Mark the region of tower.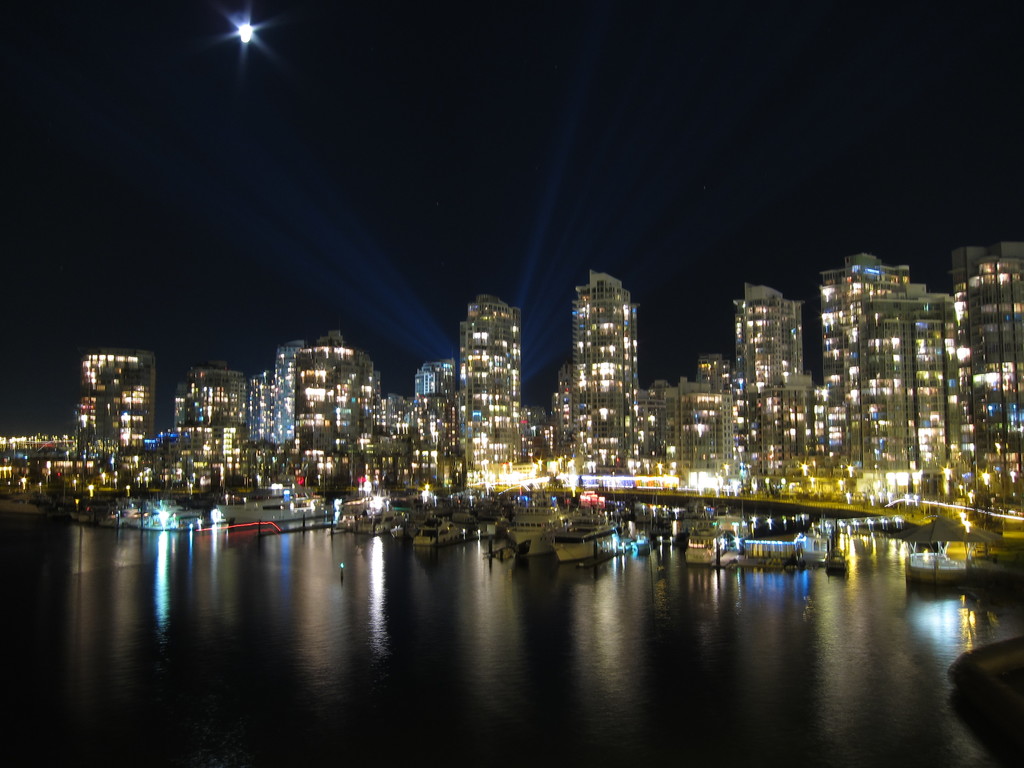
Region: [left=272, top=340, right=387, bottom=463].
